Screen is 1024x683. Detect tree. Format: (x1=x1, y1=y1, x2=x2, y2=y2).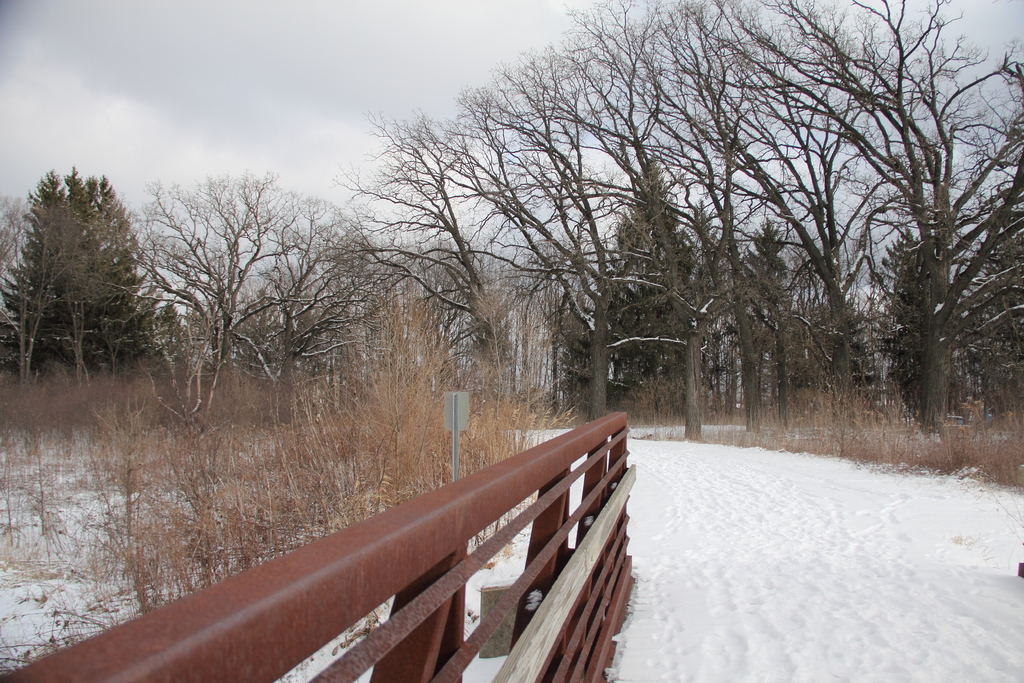
(x1=147, y1=169, x2=378, y2=422).
